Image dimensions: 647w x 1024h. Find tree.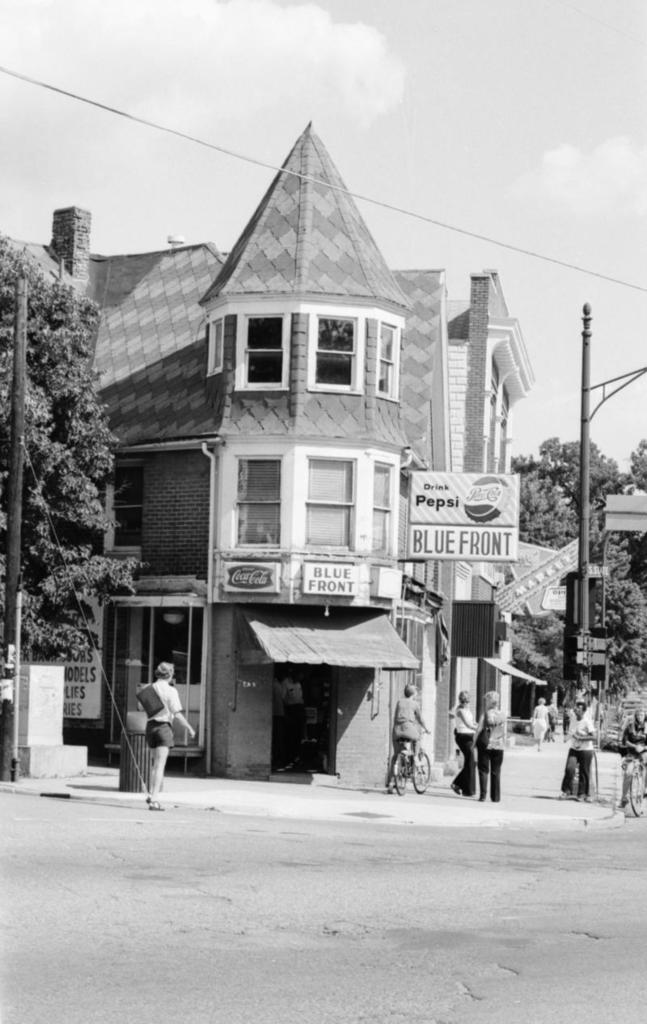
513 447 646 664.
